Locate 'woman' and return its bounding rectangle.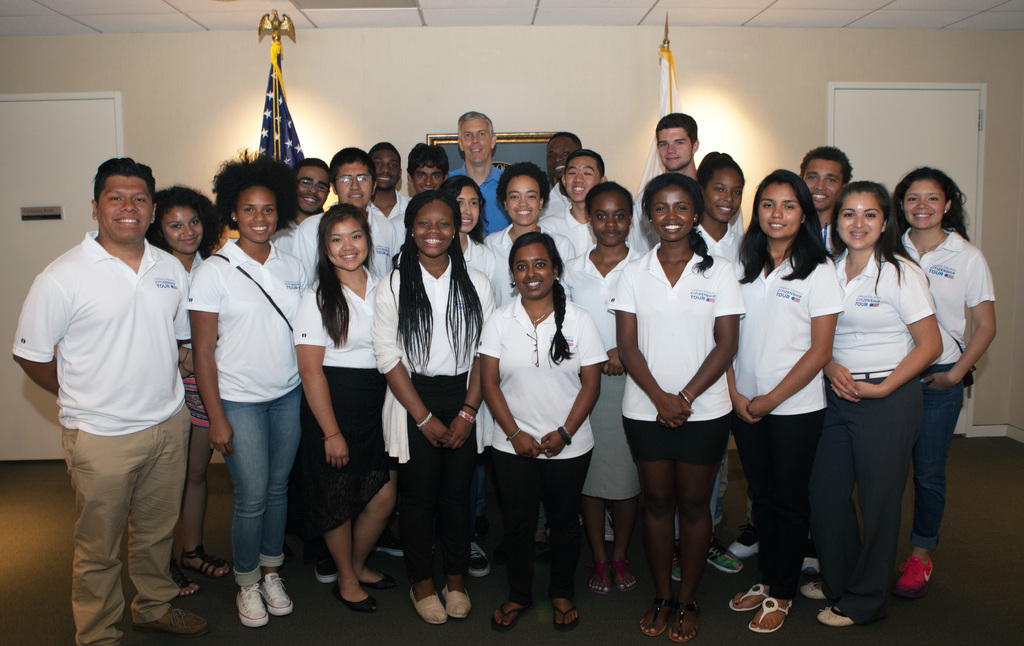
(429, 171, 507, 328).
